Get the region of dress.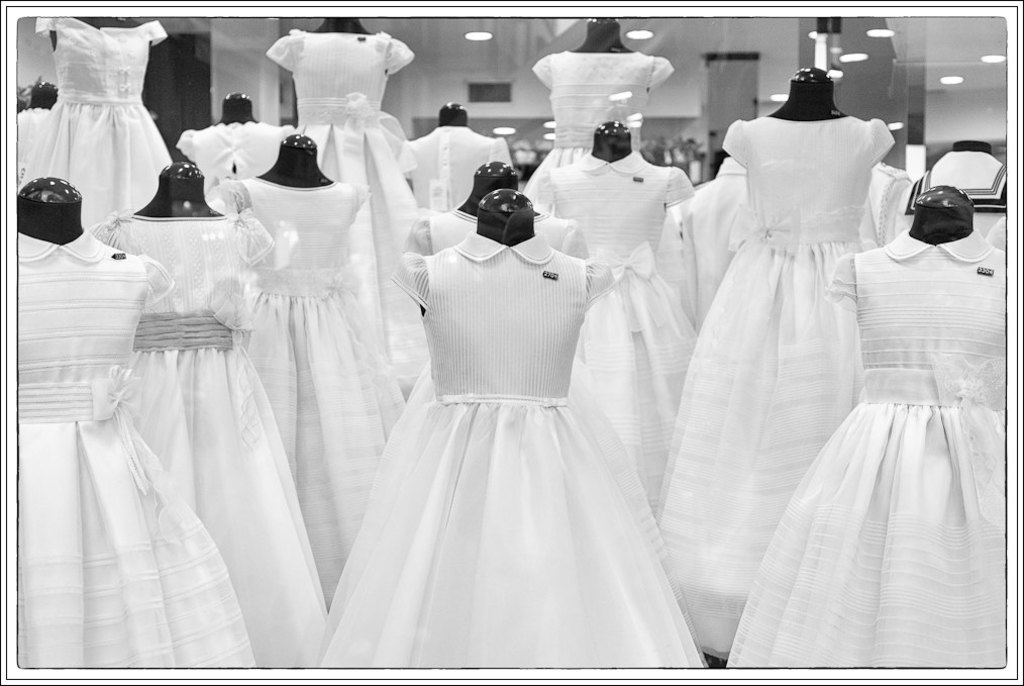
426,199,575,251.
